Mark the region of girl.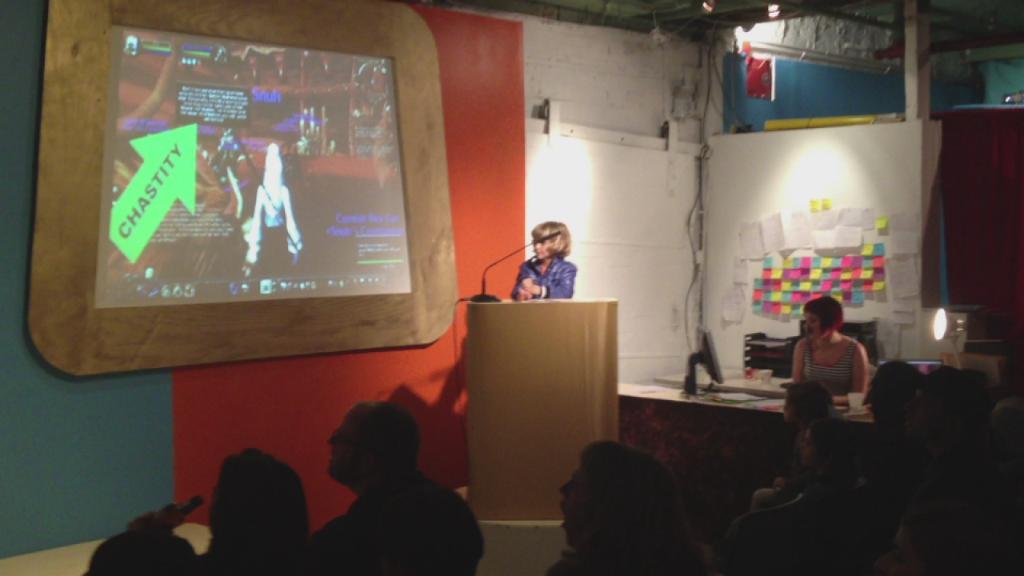
Region: <box>506,218,597,306</box>.
